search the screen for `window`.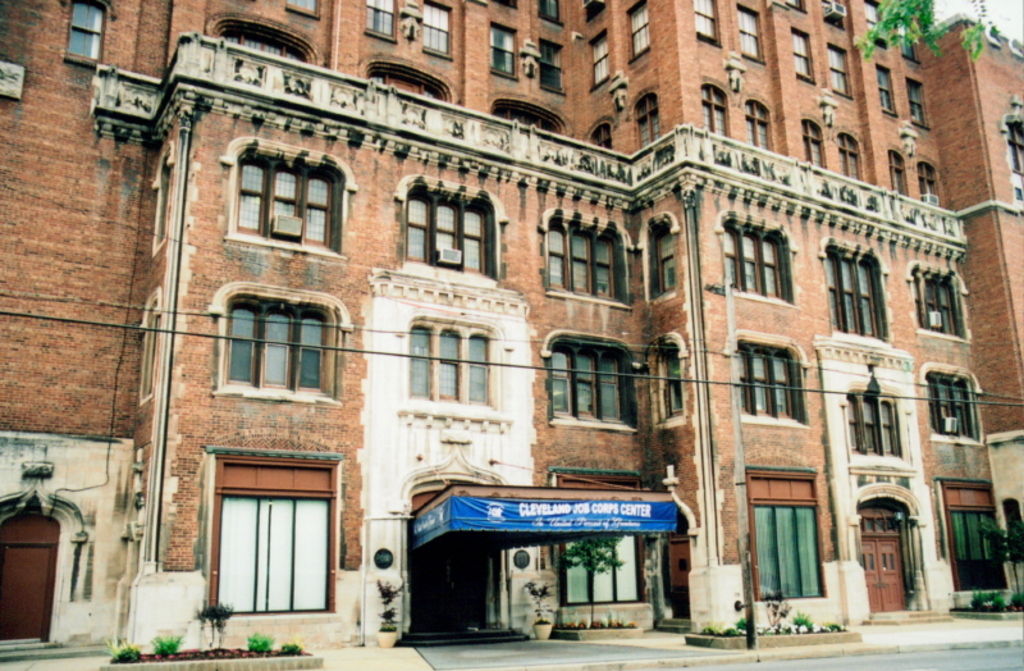
Found at {"x1": 913, "y1": 161, "x2": 936, "y2": 201}.
